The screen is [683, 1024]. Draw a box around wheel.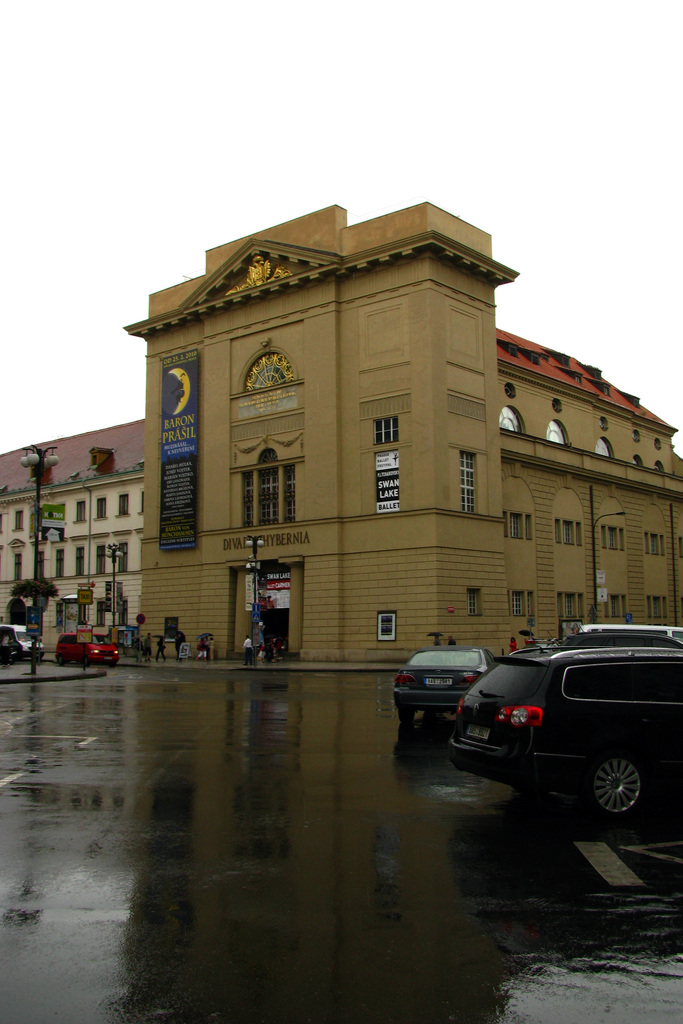
Rect(82, 657, 89, 667).
